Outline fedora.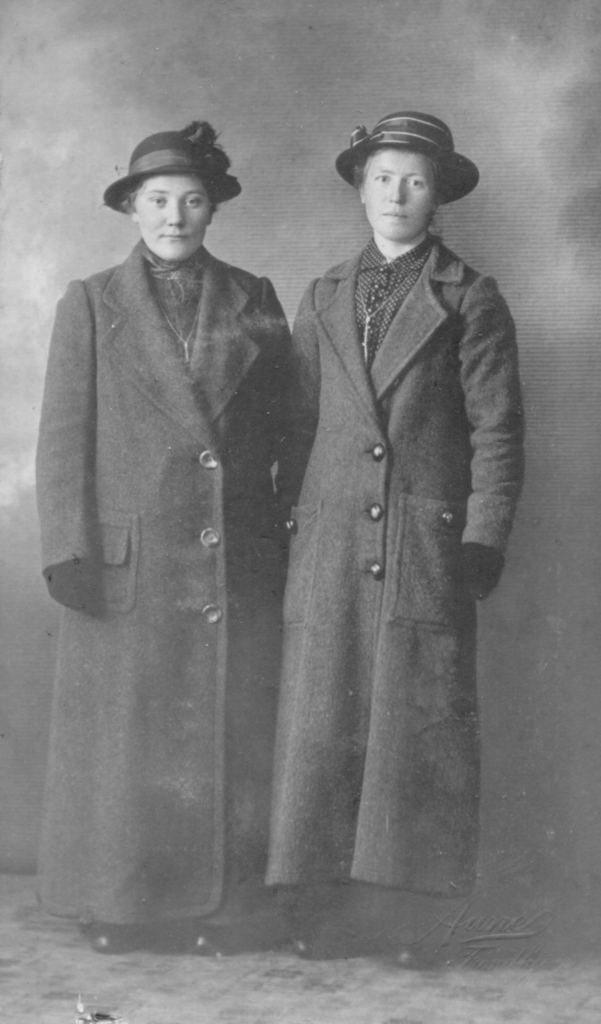
Outline: 324, 108, 486, 200.
